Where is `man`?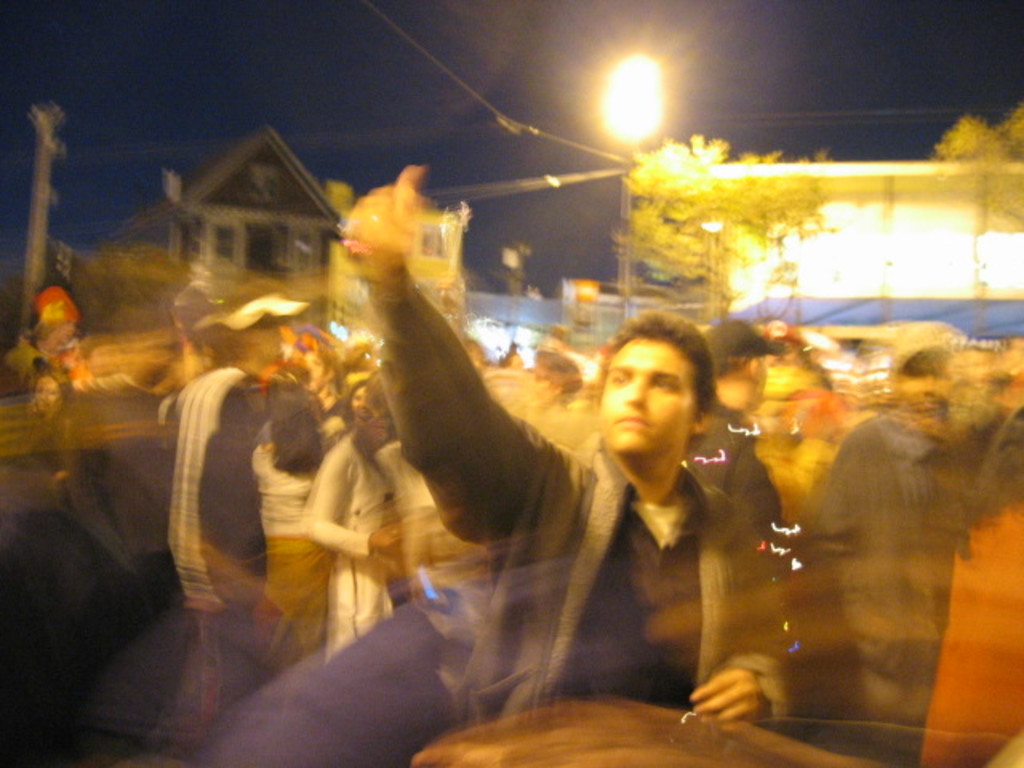
bbox=[342, 162, 794, 733].
